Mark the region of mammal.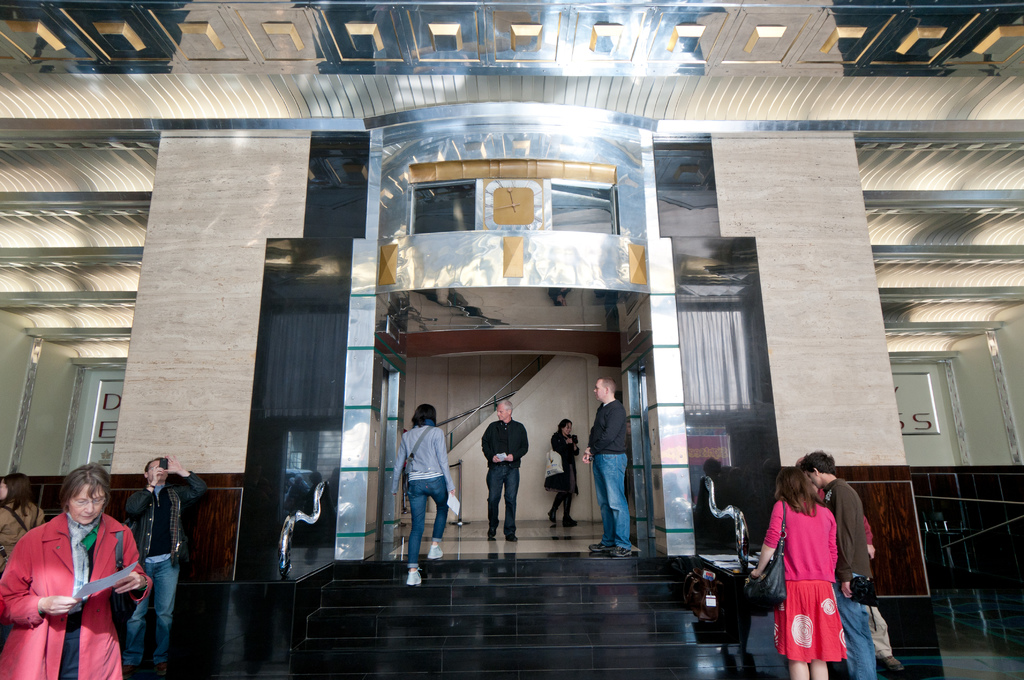
Region: box(548, 413, 579, 521).
